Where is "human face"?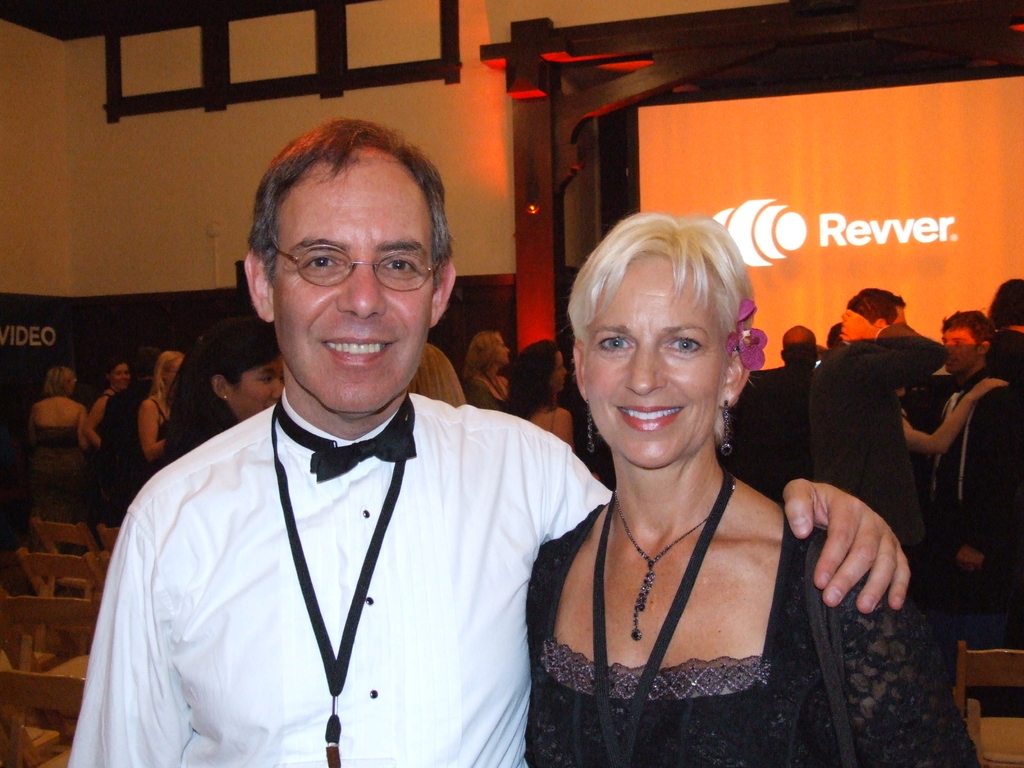
(886,307,909,328).
